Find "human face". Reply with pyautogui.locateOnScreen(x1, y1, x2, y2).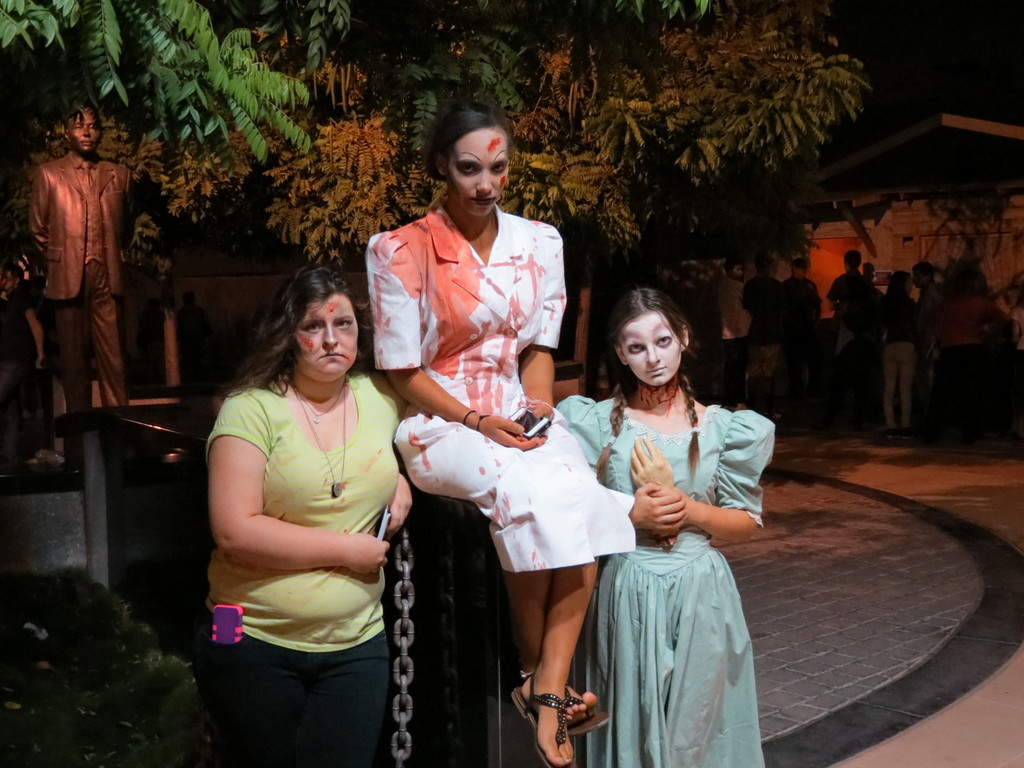
pyautogui.locateOnScreen(731, 263, 740, 279).
